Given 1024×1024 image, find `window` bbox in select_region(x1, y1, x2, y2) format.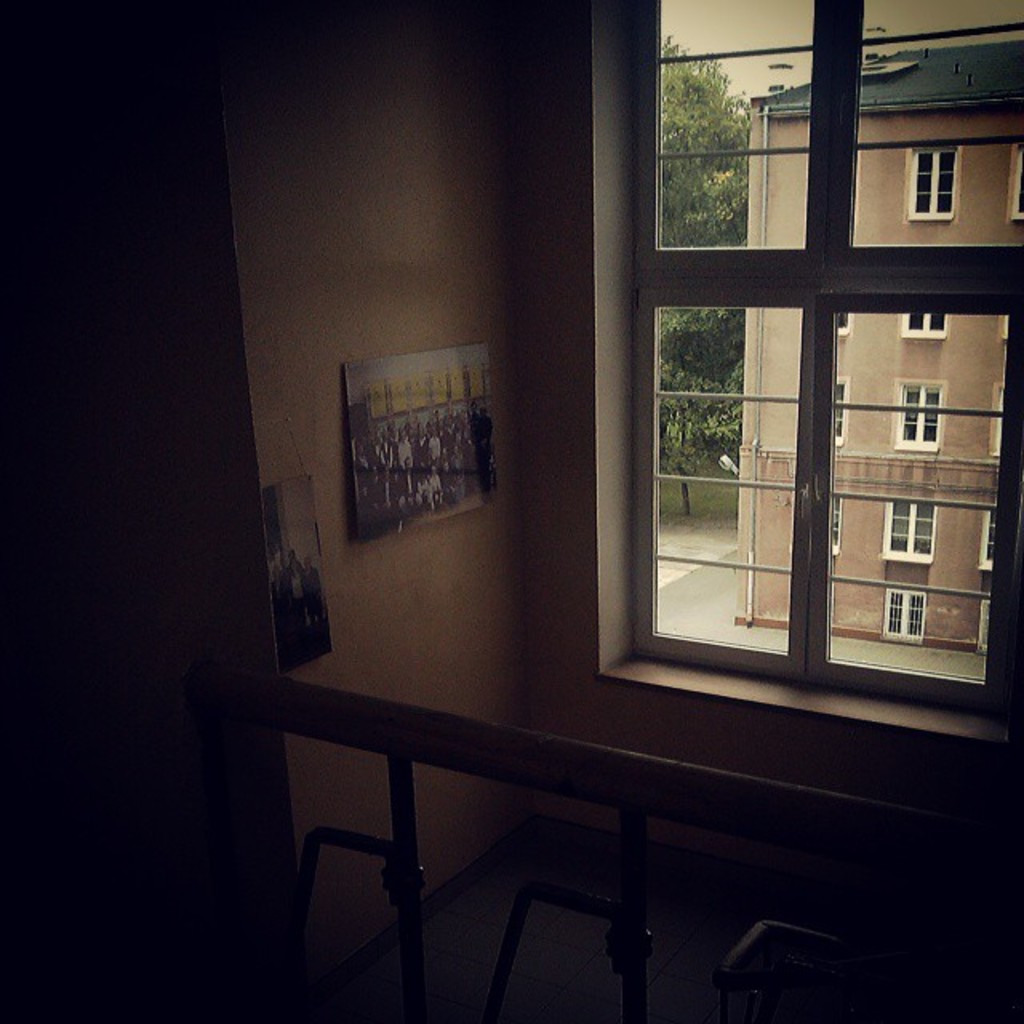
select_region(910, 149, 955, 213).
